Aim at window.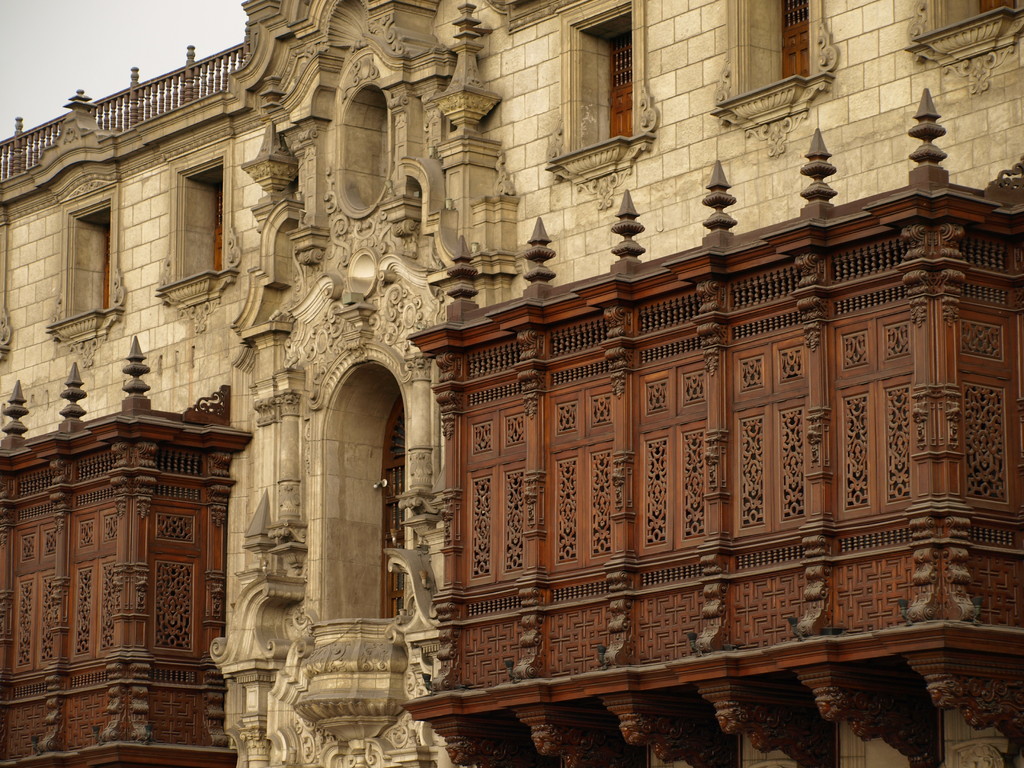
Aimed at 100, 209, 115, 309.
